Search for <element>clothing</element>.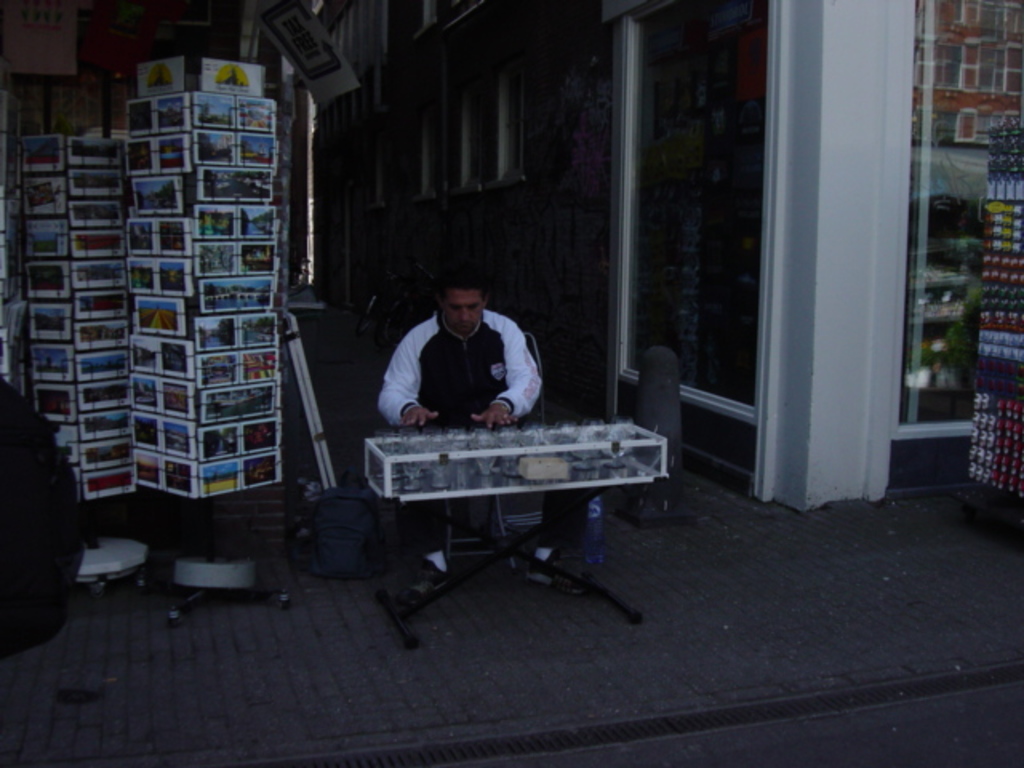
Found at crop(374, 310, 542, 429).
